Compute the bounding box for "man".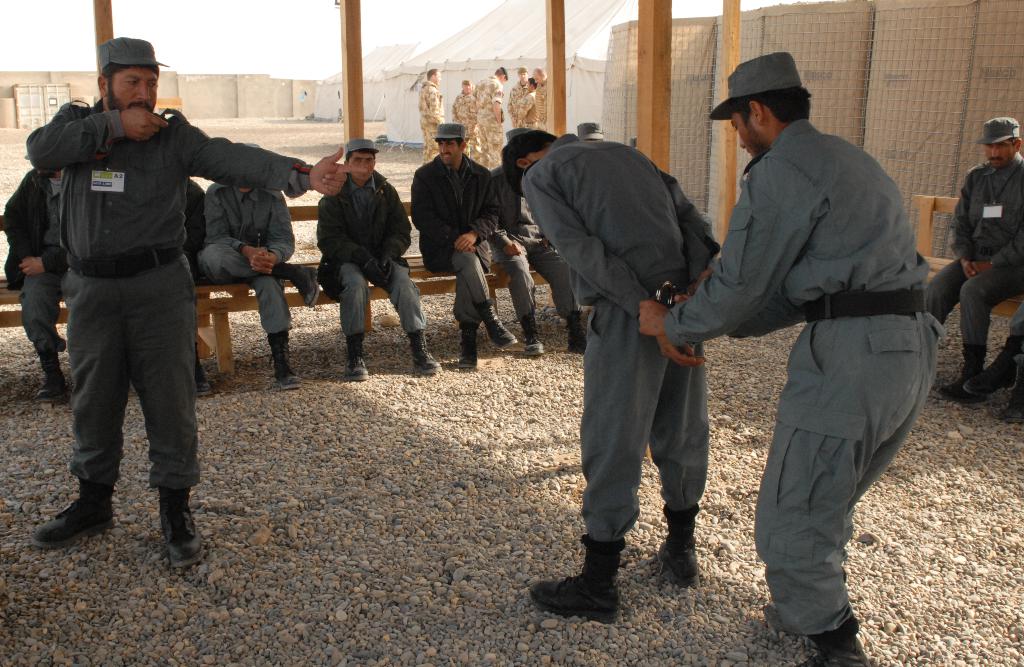
{"x1": 634, "y1": 63, "x2": 947, "y2": 666}.
